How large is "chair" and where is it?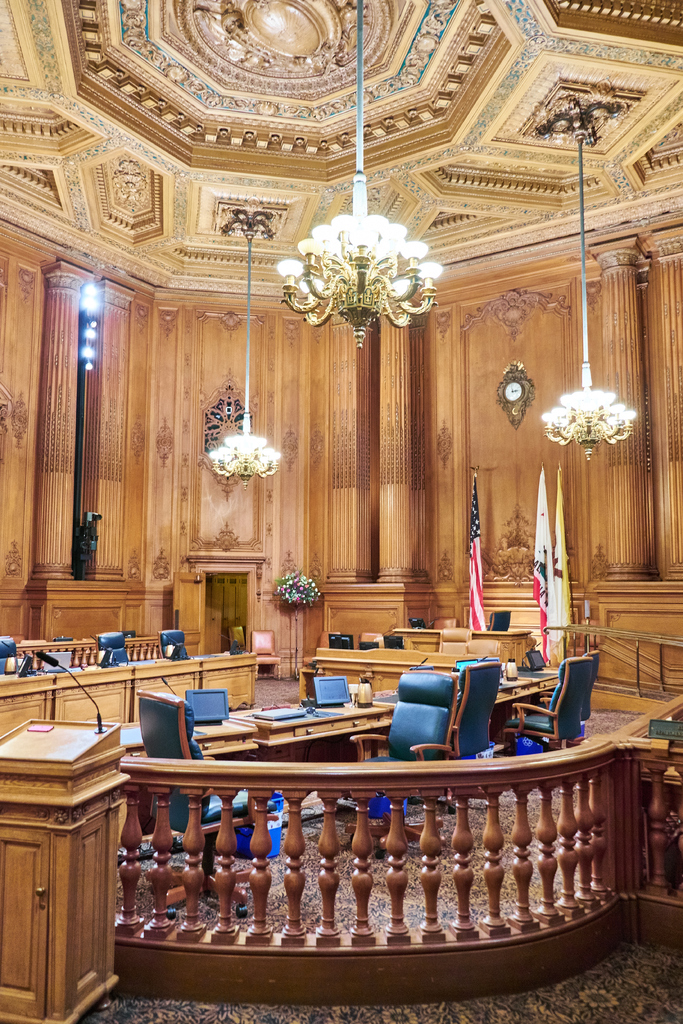
Bounding box: bbox(423, 665, 504, 812).
